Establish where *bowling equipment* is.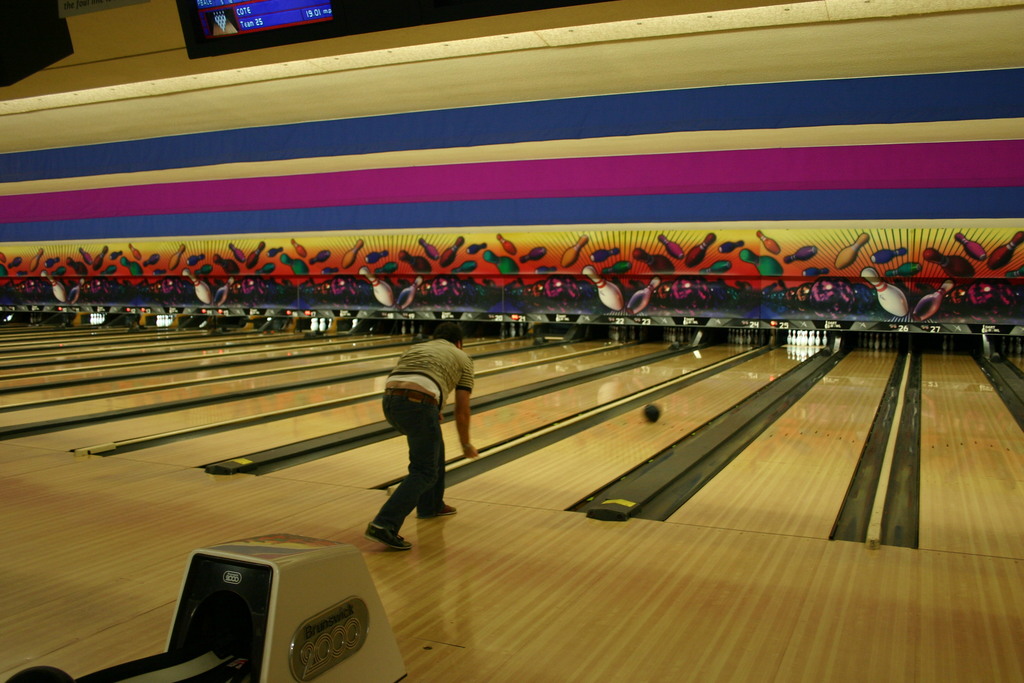
Established at (left=88, top=240, right=107, bottom=272).
